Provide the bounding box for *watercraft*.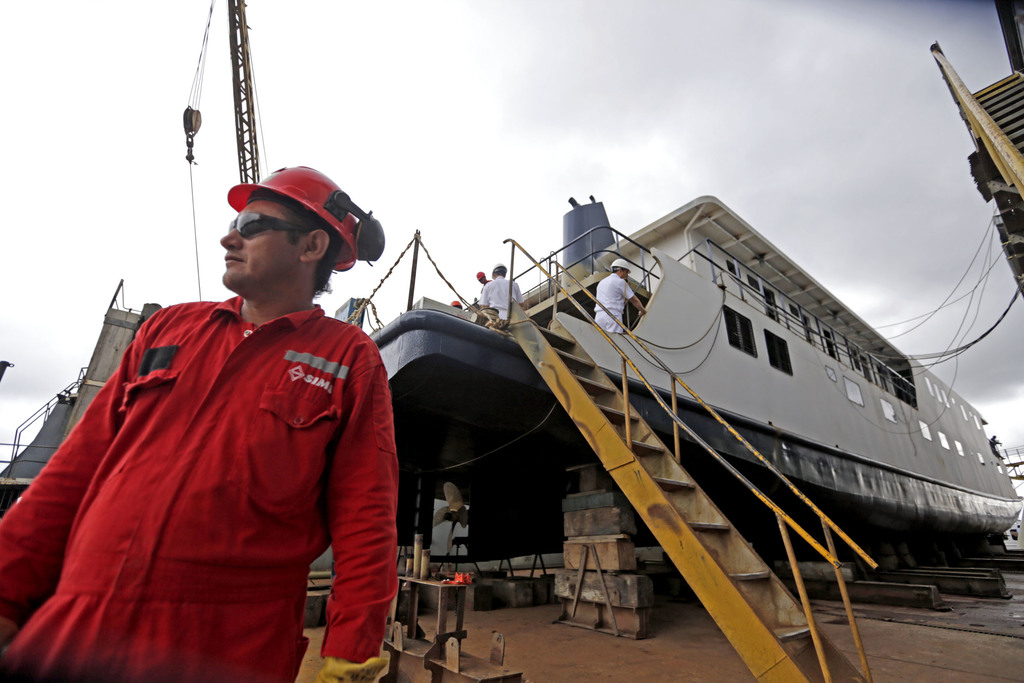
region(291, 132, 1023, 638).
